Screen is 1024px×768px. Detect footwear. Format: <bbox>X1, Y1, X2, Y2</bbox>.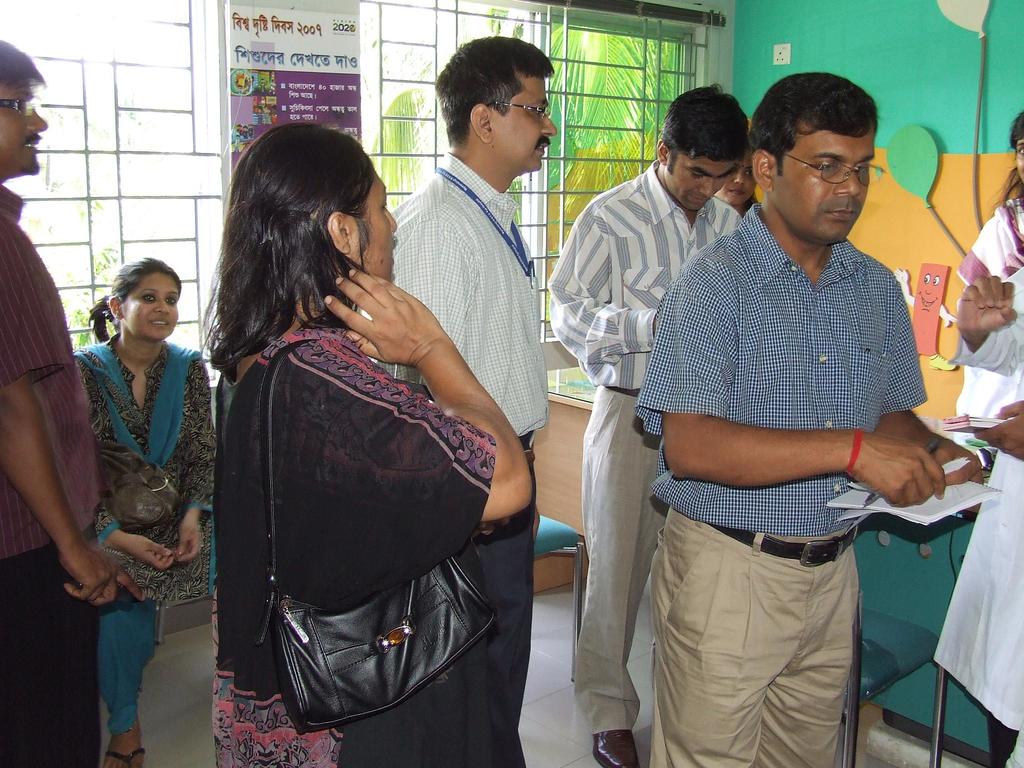
<bbox>589, 723, 642, 766</bbox>.
